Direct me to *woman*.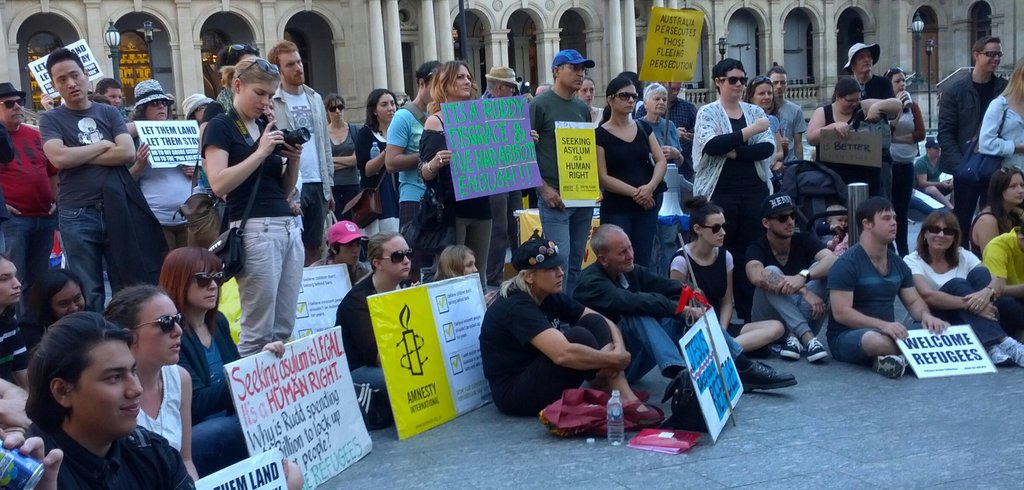
Direction: <bbox>740, 72, 789, 165</bbox>.
